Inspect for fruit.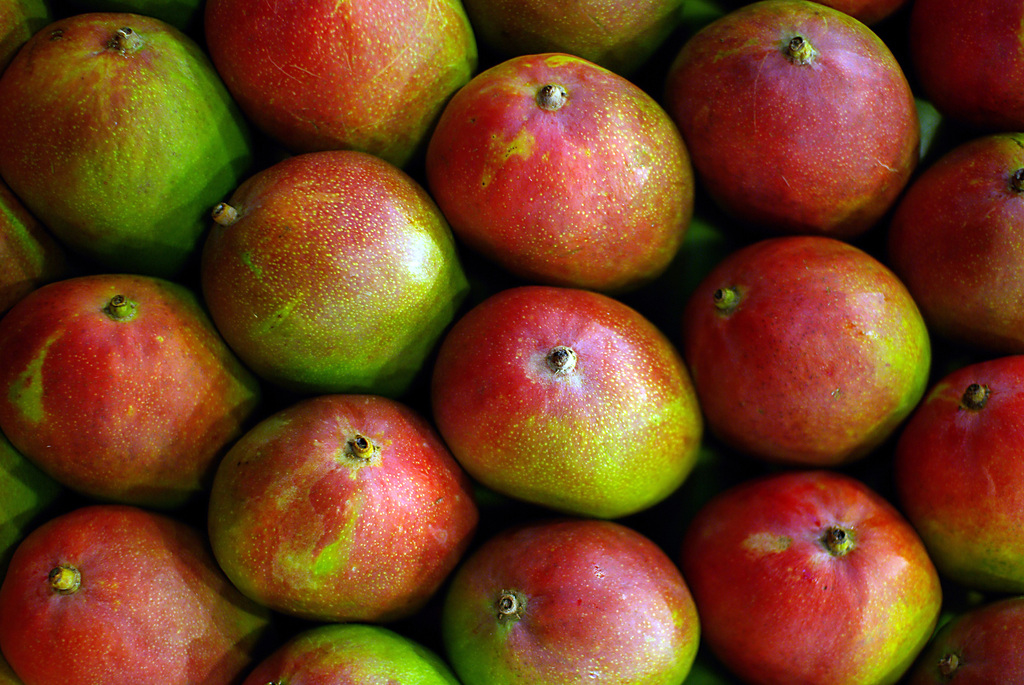
Inspection: (0, 29, 239, 286).
